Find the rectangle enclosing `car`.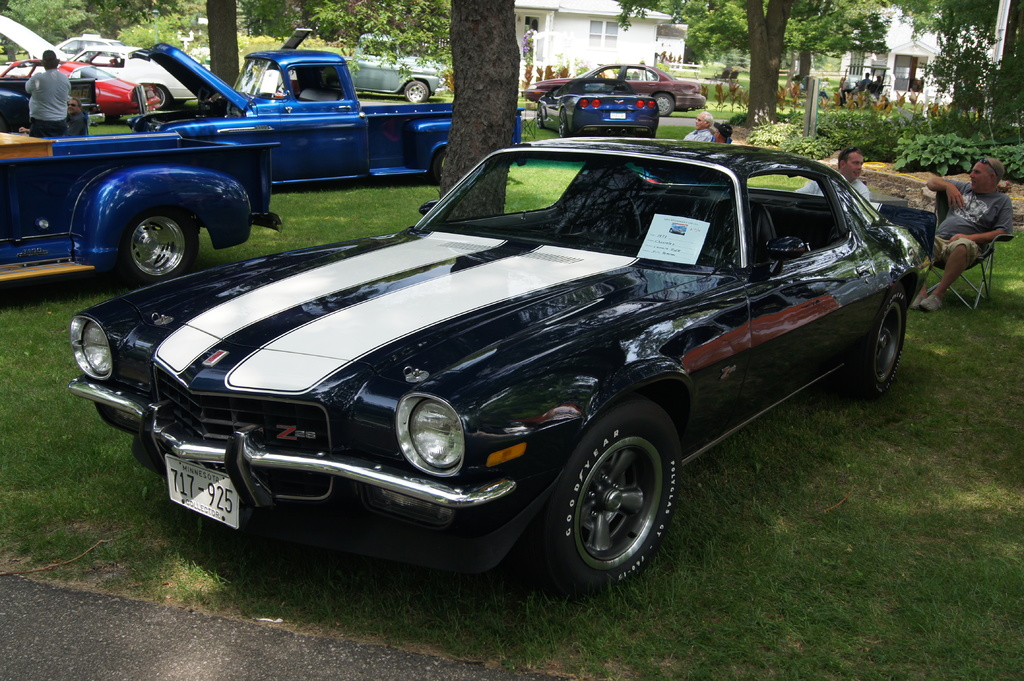
[534, 79, 659, 138].
